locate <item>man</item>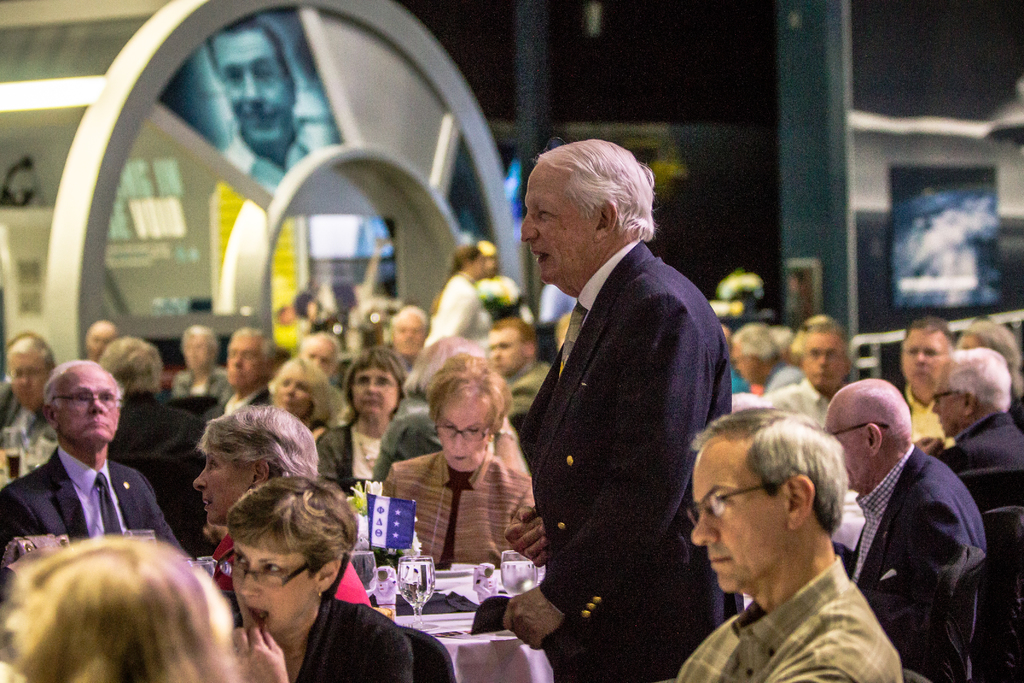
<box>820,375,990,682</box>
